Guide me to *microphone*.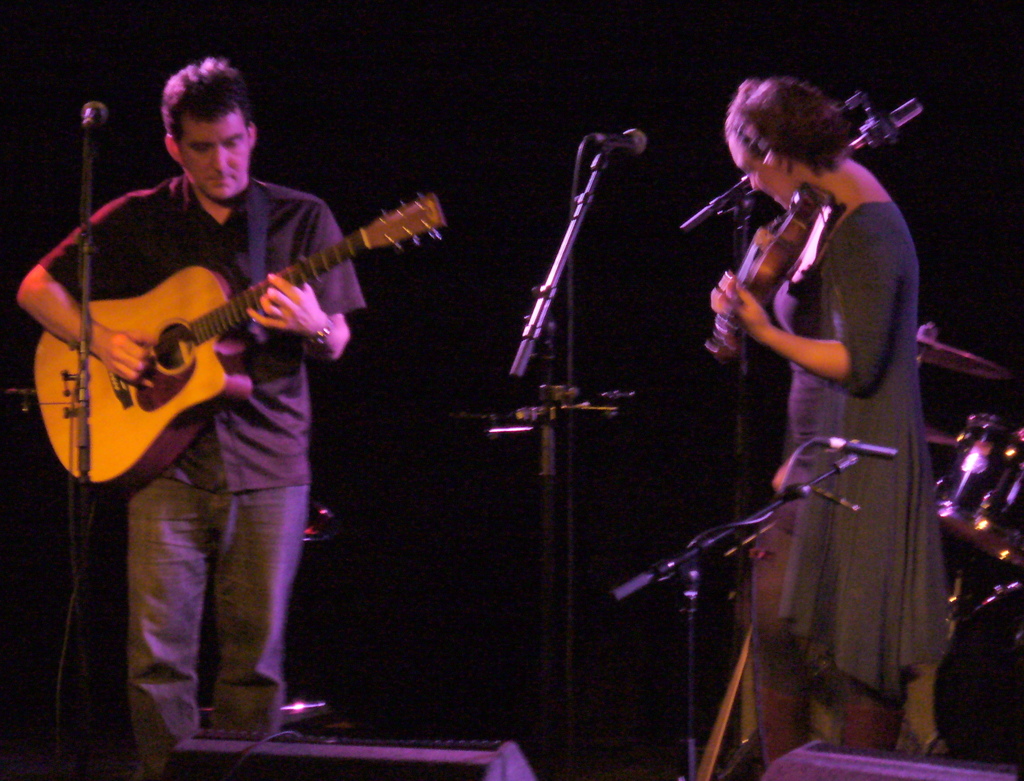
Guidance: 847:95:923:156.
